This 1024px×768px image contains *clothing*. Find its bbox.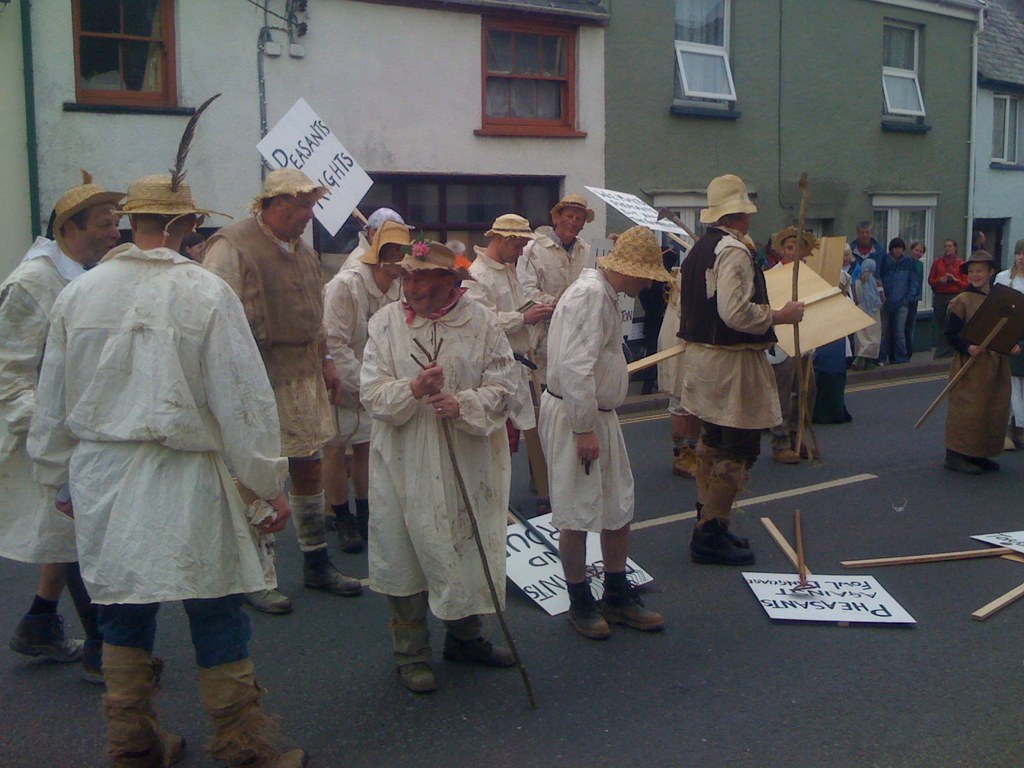
x1=360, y1=289, x2=517, y2=669.
